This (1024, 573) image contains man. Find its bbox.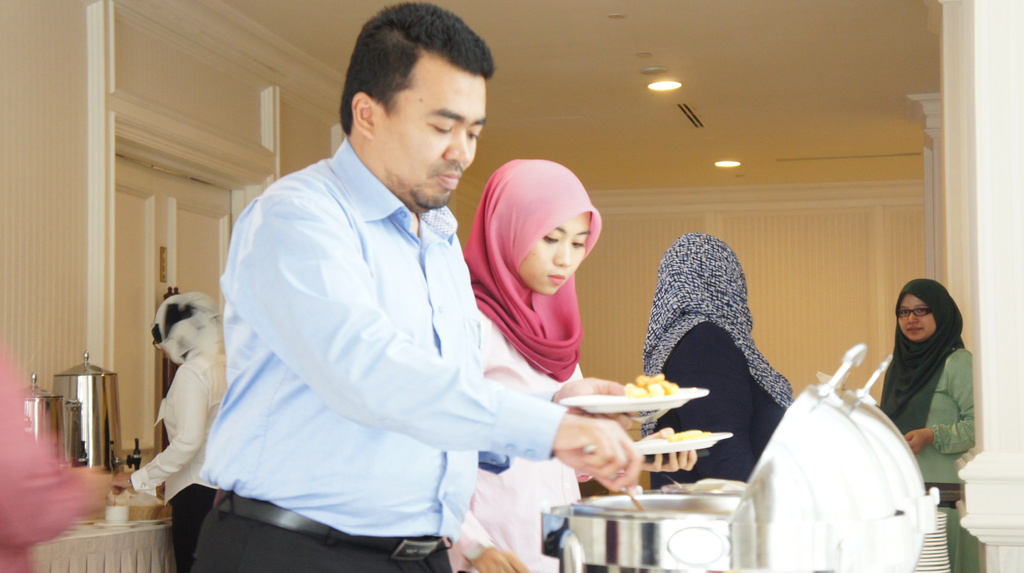
(x1=173, y1=0, x2=641, y2=572).
